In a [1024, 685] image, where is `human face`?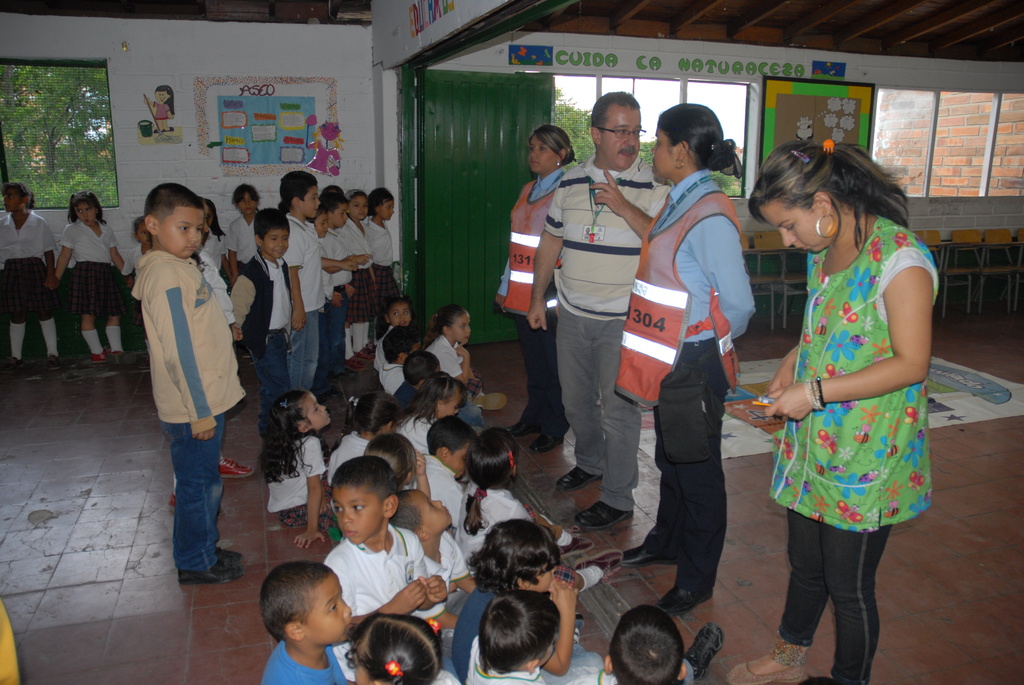
{"x1": 136, "y1": 221, "x2": 153, "y2": 244}.
